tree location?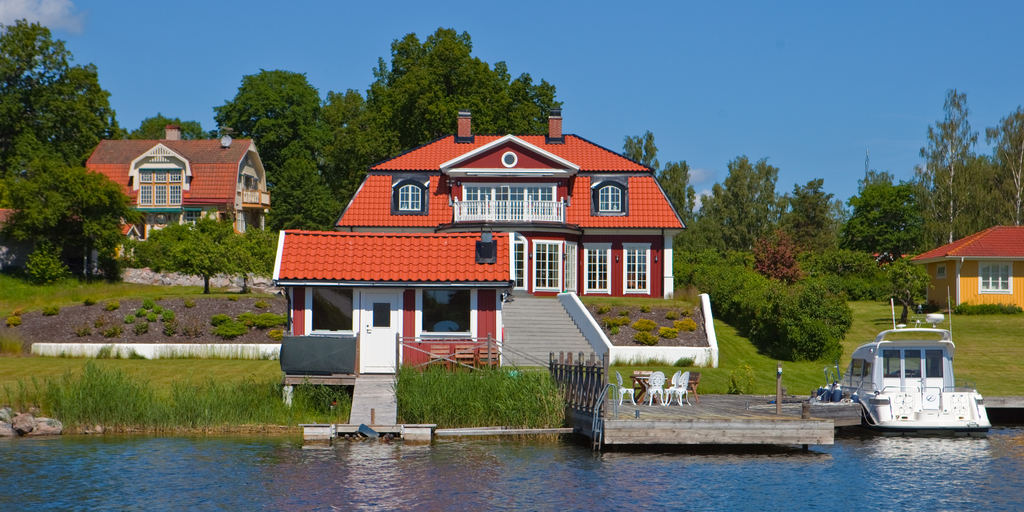
l=0, t=18, r=129, b=172
